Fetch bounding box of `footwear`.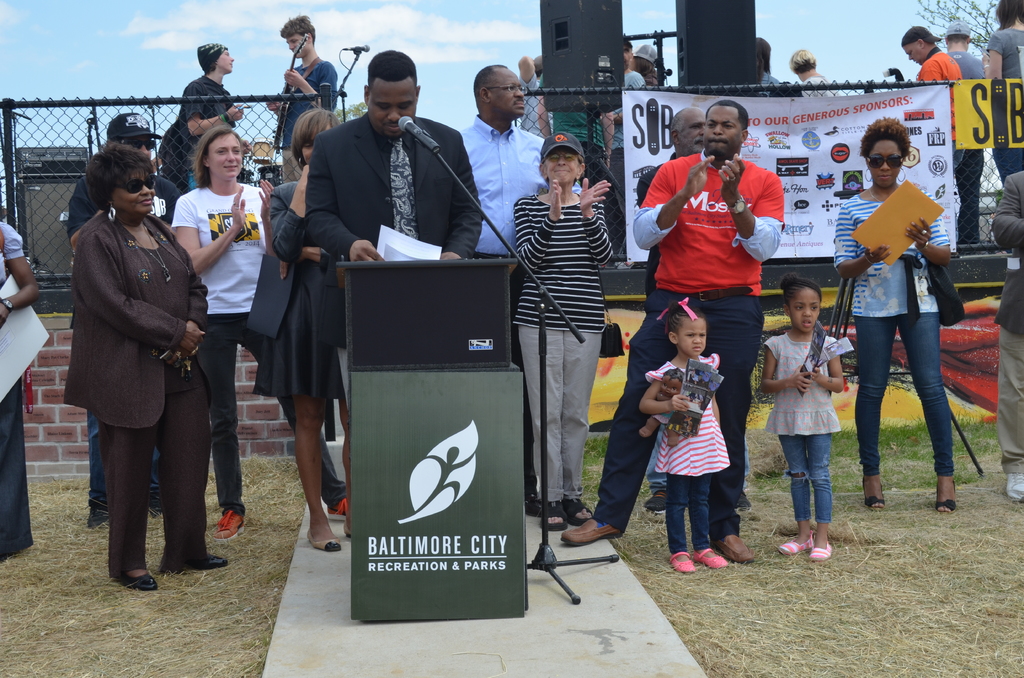
Bbox: 712:533:754:566.
